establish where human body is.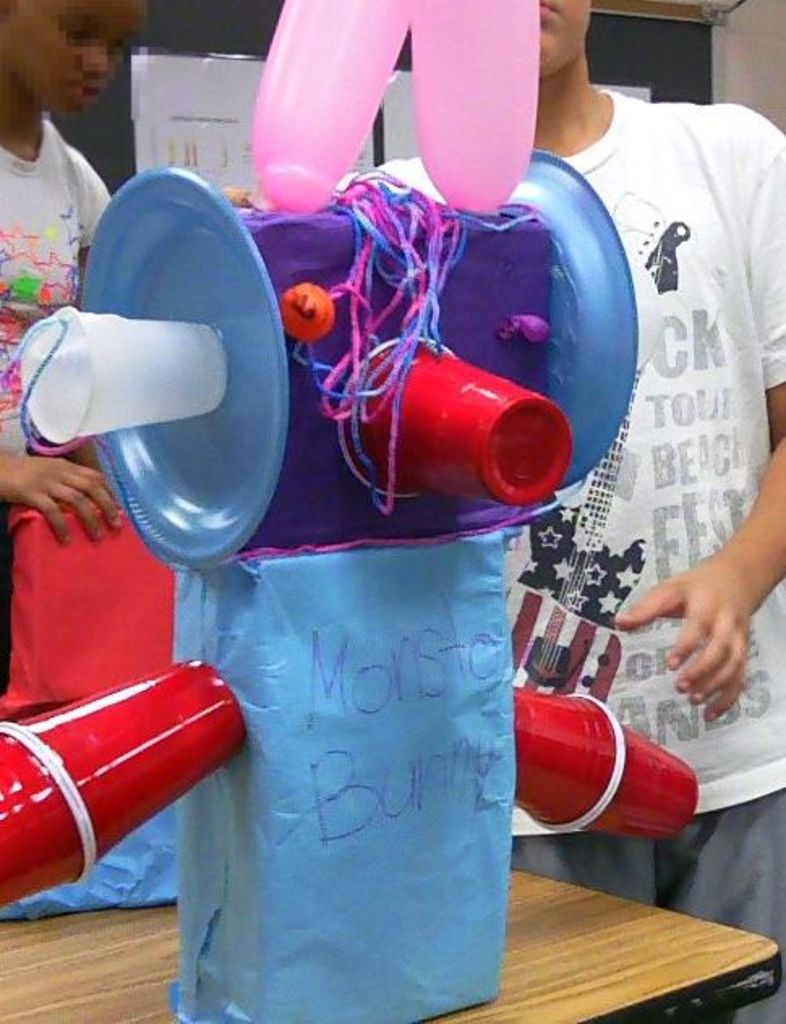
Established at 232:0:784:1022.
